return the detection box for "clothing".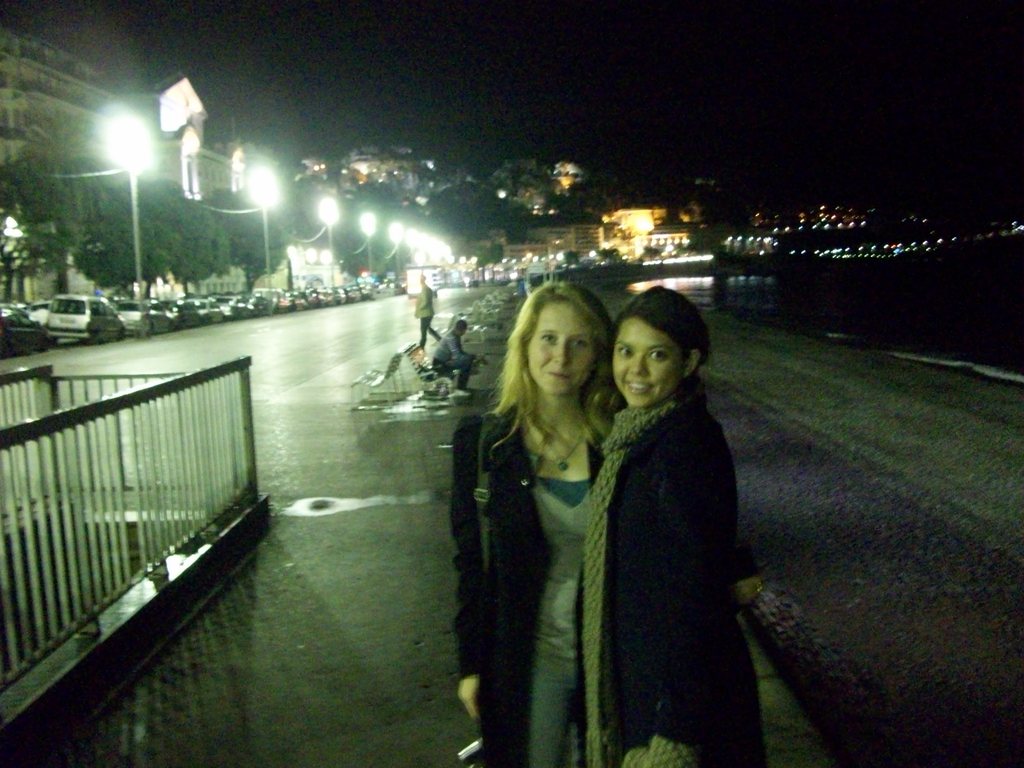
BBox(416, 284, 435, 351).
